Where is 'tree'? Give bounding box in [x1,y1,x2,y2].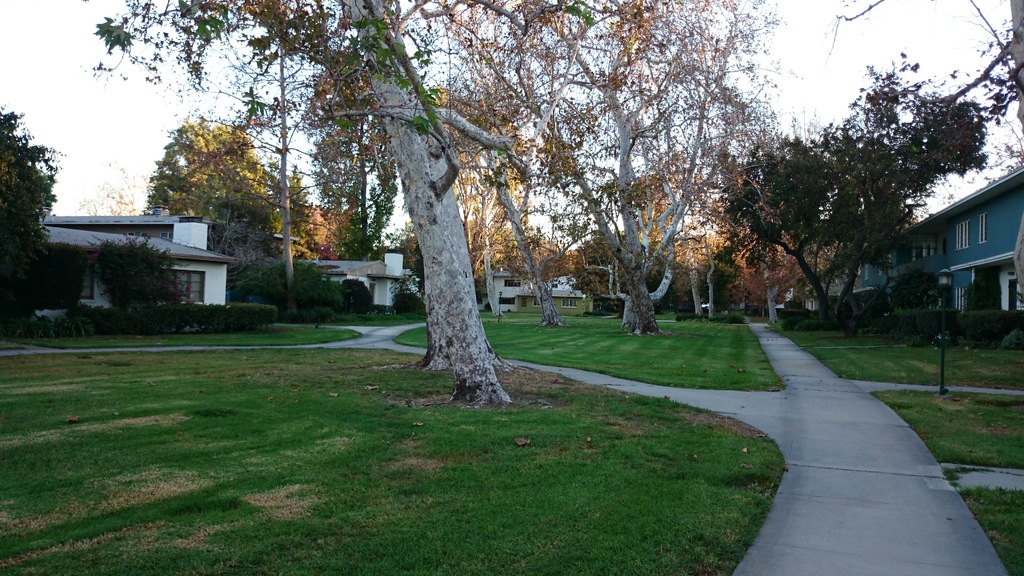
[88,0,668,408].
